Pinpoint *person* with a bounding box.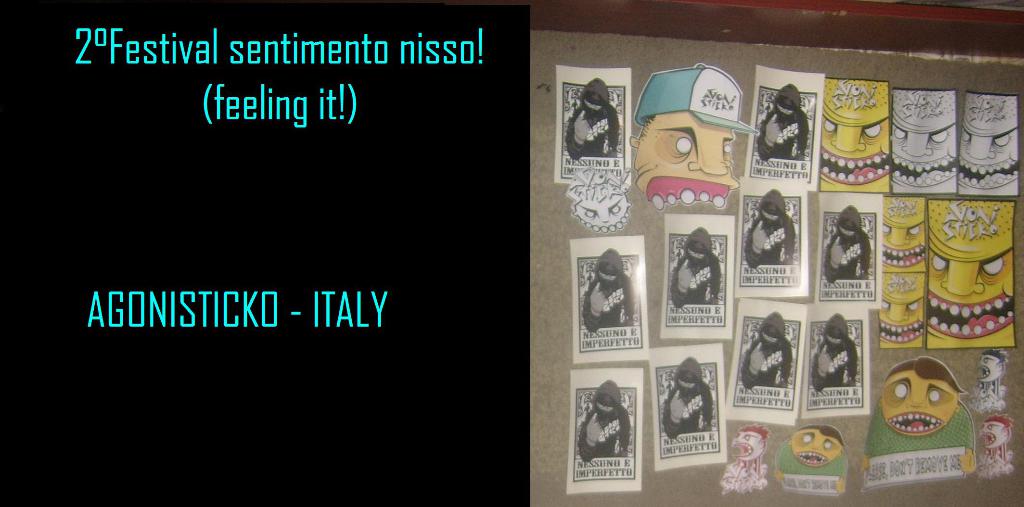
(573,382,632,469).
